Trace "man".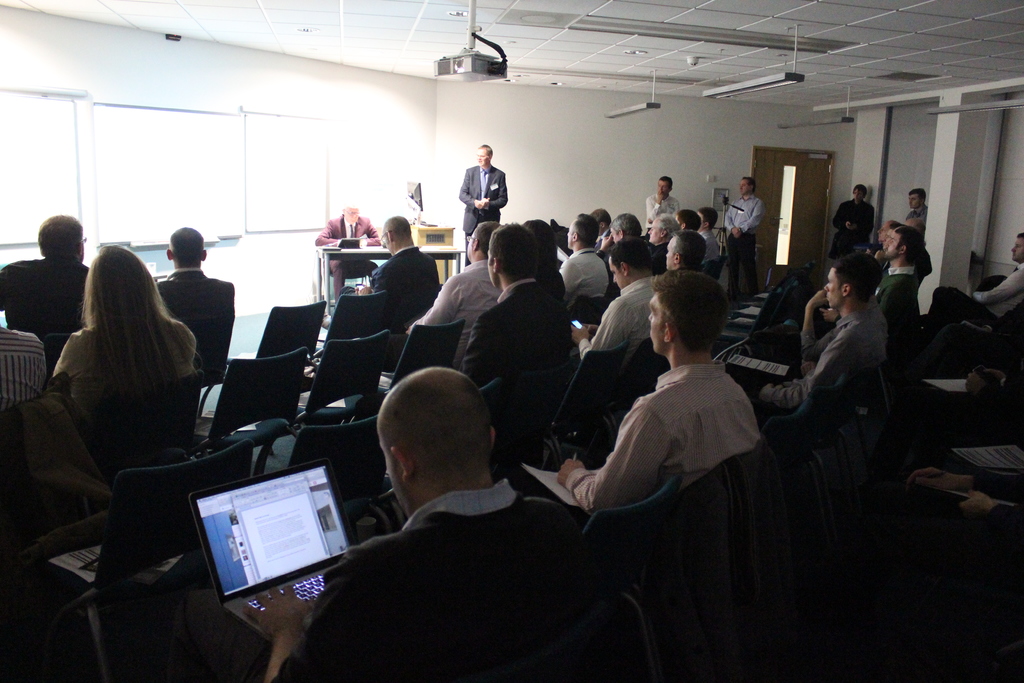
Traced to (156, 226, 237, 320).
